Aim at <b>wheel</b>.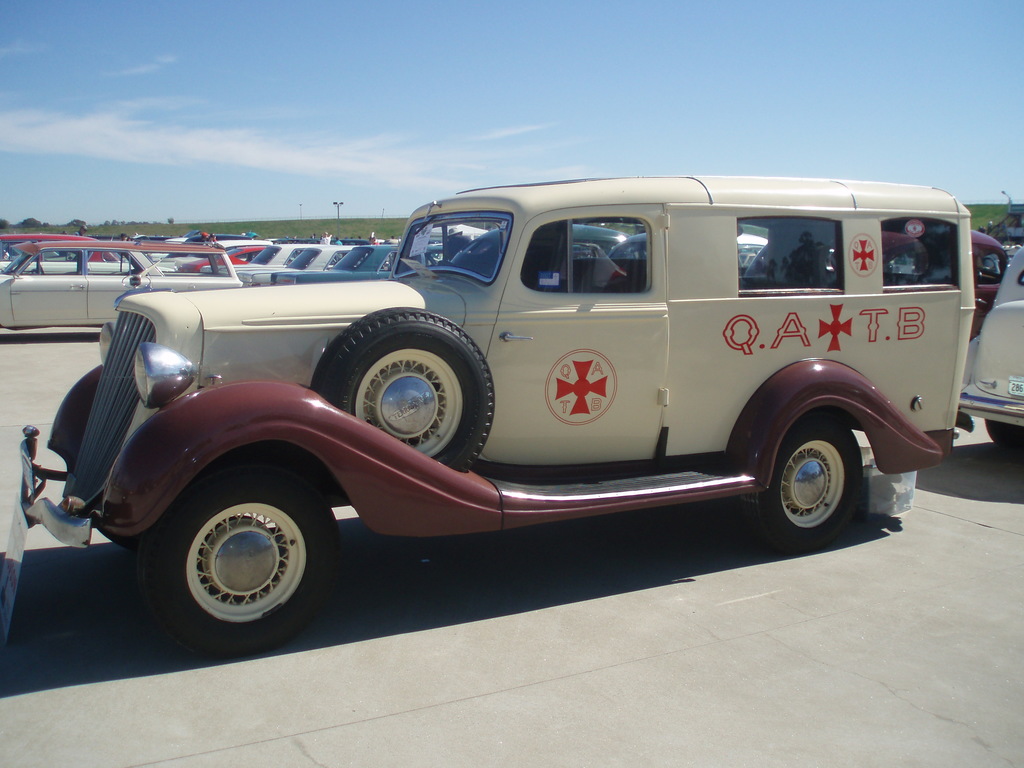
Aimed at 982, 420, 1023, 451.
